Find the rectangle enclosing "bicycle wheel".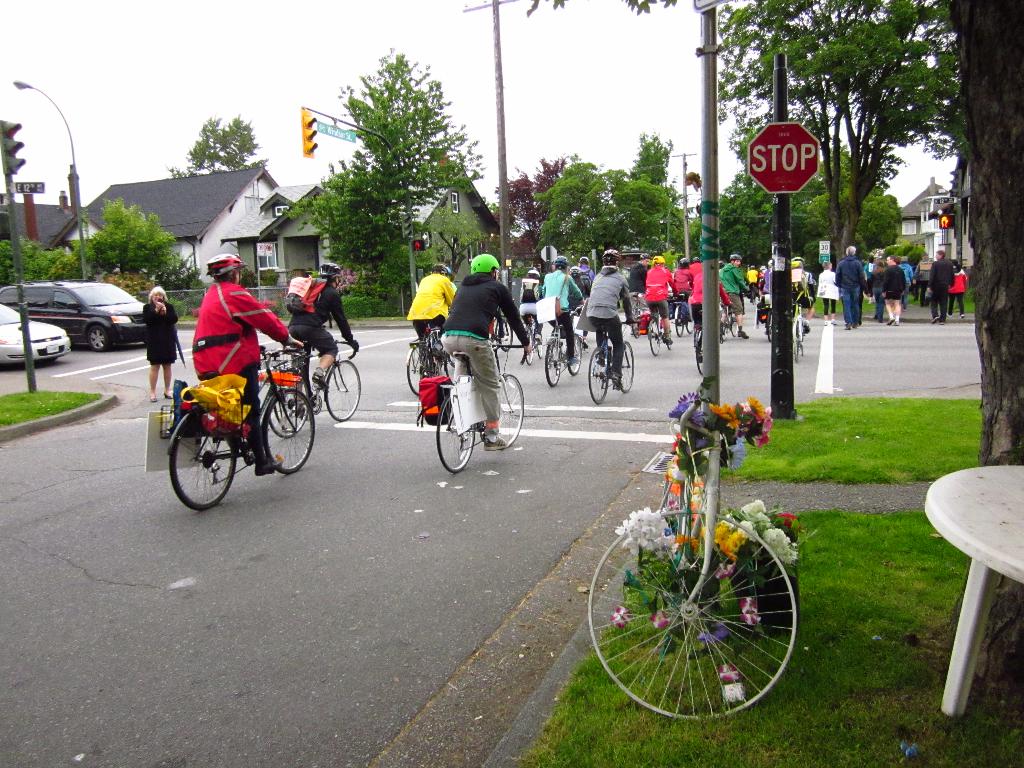
BBox(497, 317, 511, 353).
